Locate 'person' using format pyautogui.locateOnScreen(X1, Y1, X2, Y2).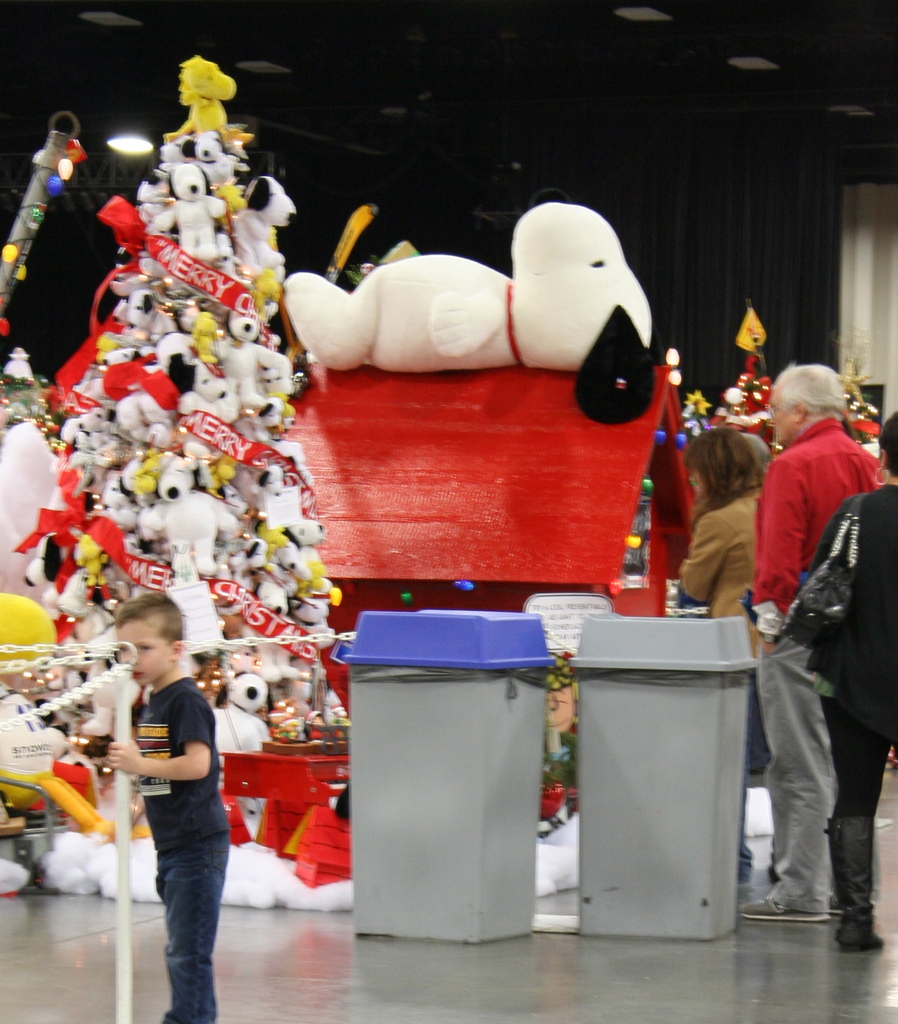
pyautogui.locateOnScreen(785, 413, 897, 952).
